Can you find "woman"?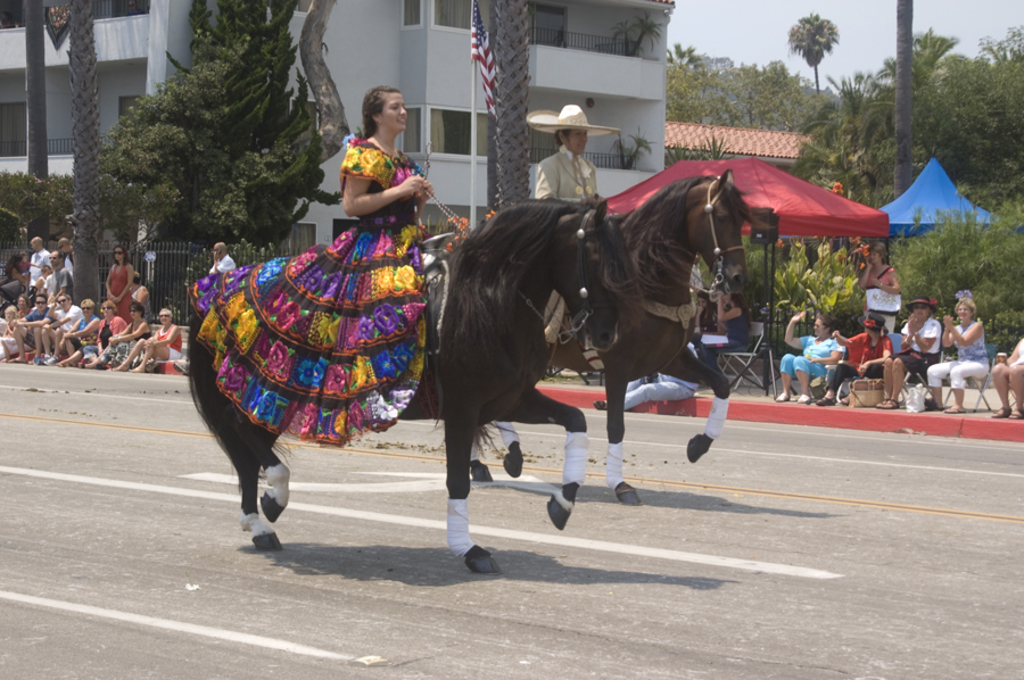
Yes, bounding box: region(82, 300, 127, 362).
